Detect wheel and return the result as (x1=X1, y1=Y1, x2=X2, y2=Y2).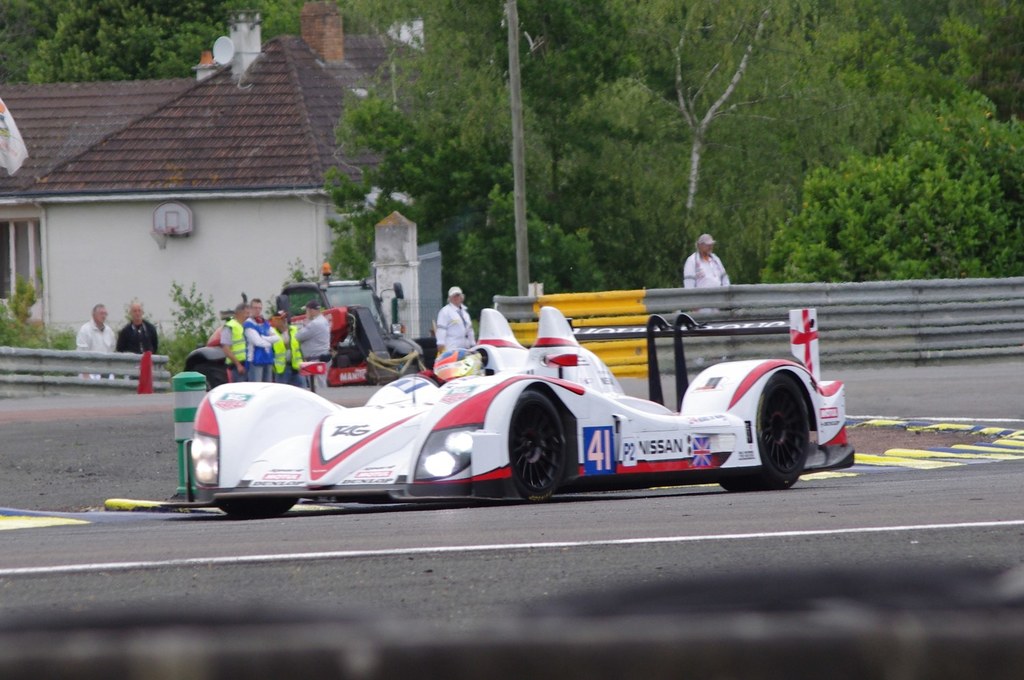
(x1=716, y1=373, x2=810, y2=491).
